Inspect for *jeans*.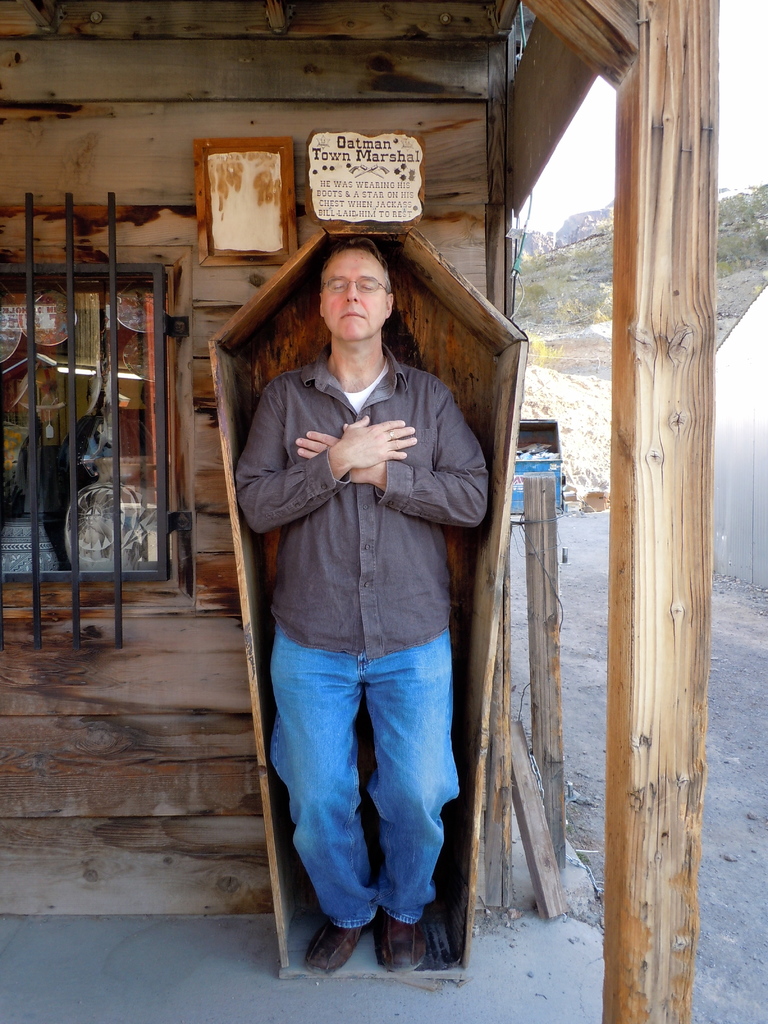
Inspection: box(258, 625, 468, 959).
